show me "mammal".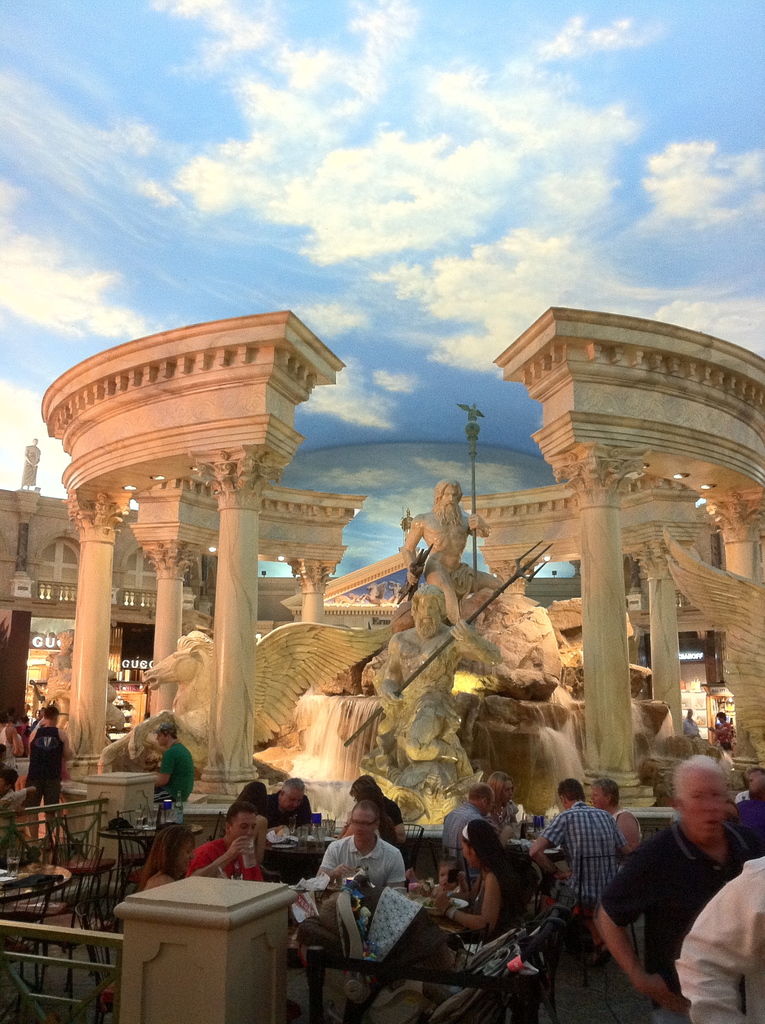
"mammal" is here: region(24, 708, 74, 836).
